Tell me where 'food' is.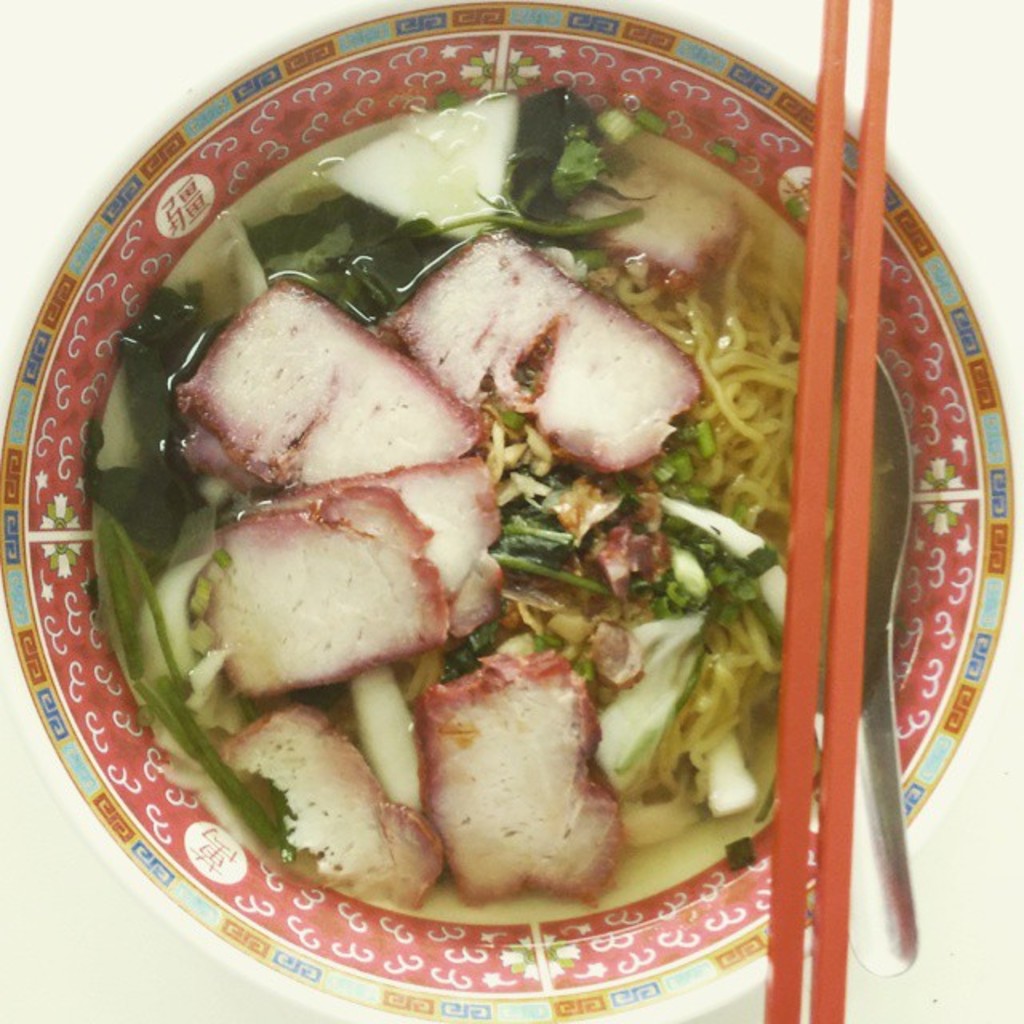
'food' is at [x1=134, y1=99, x2=829, y2=925].
